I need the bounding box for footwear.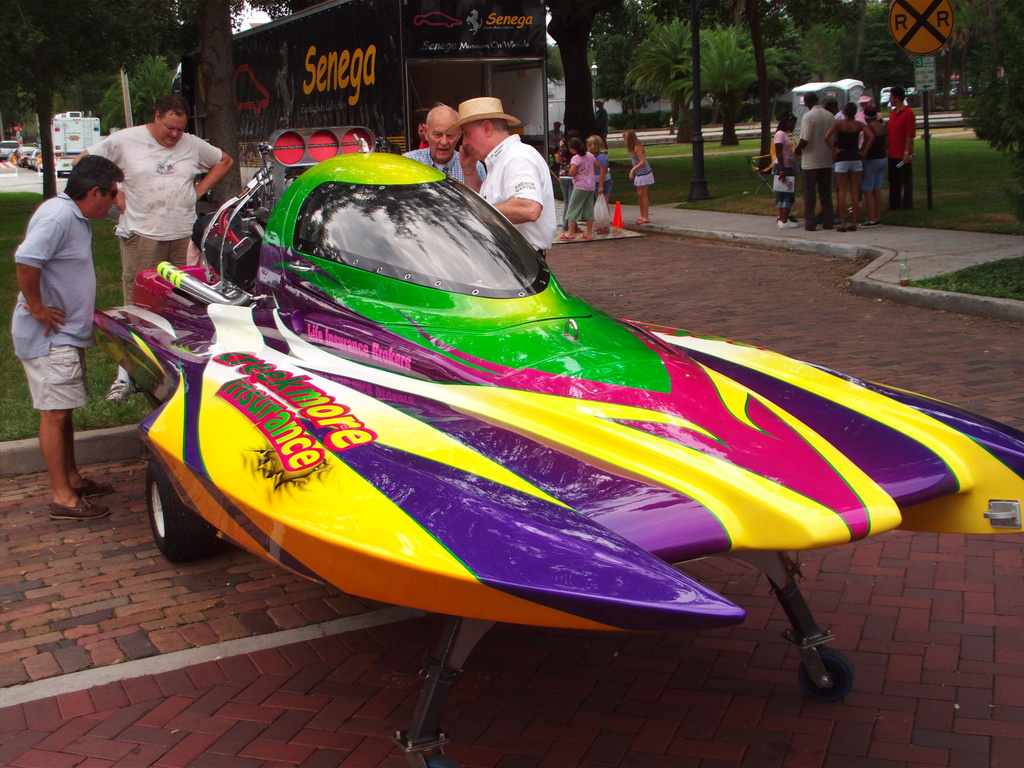
Here it is: rect(131, 380, 144, 394).
